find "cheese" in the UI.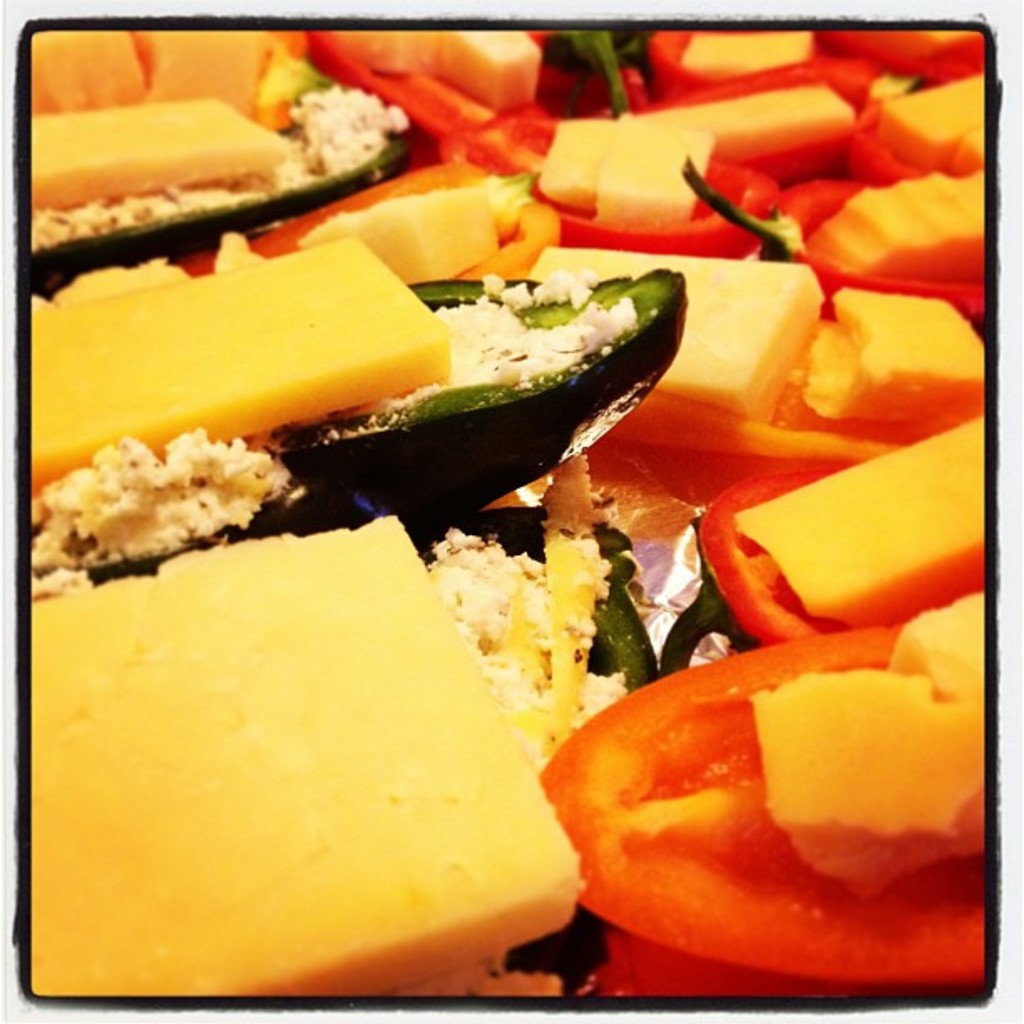
UI element at [left=30, top=92, right=289, bottom=211].
